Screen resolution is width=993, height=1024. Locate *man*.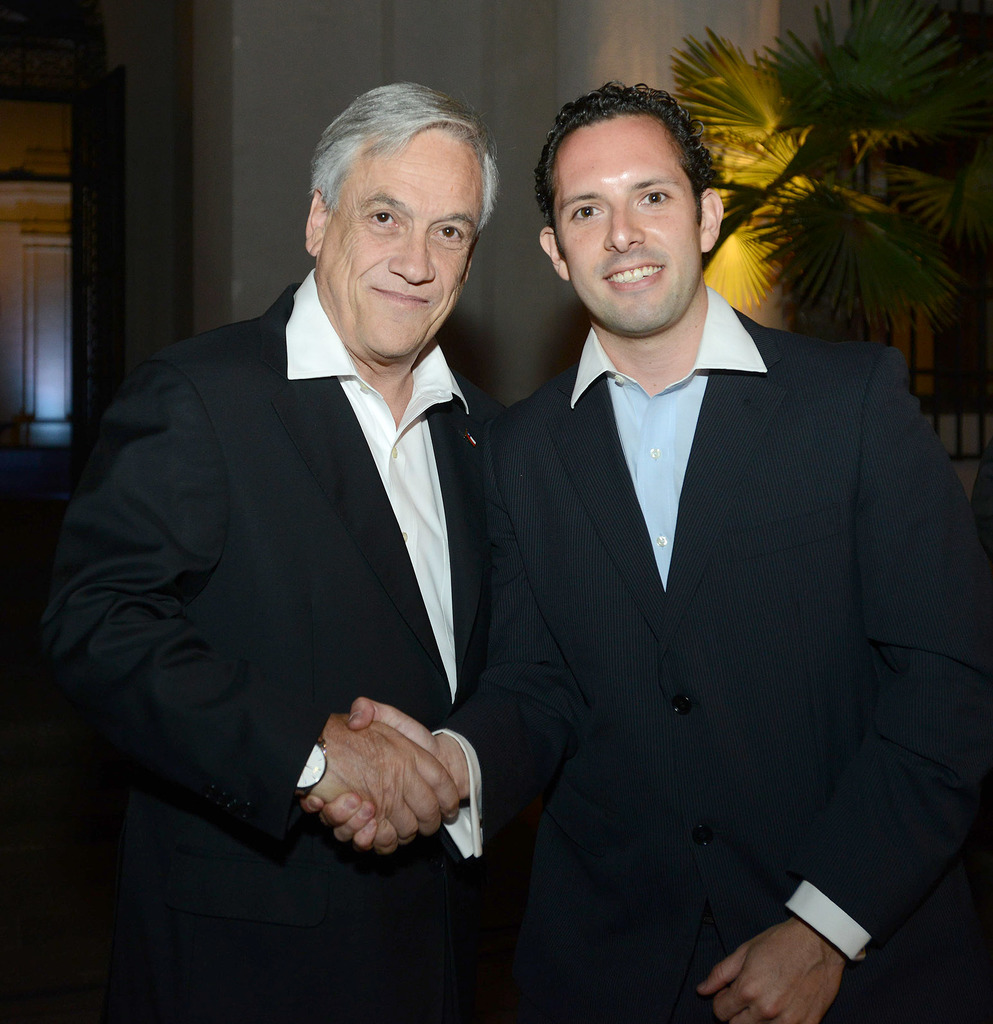
bbox=(440, 87, 967, 1023).
